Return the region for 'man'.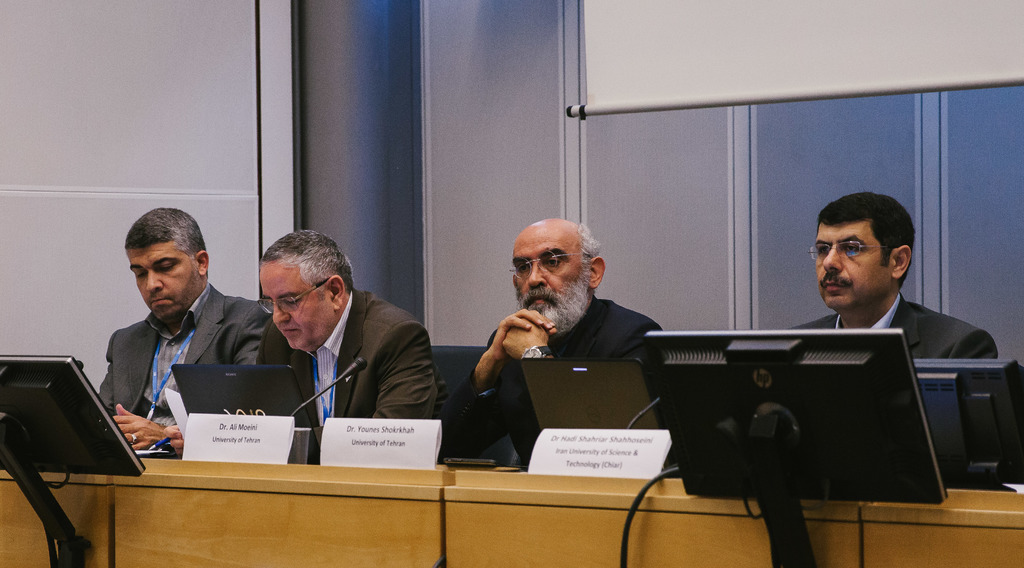
BBox(785, 193, 1004, 357).
